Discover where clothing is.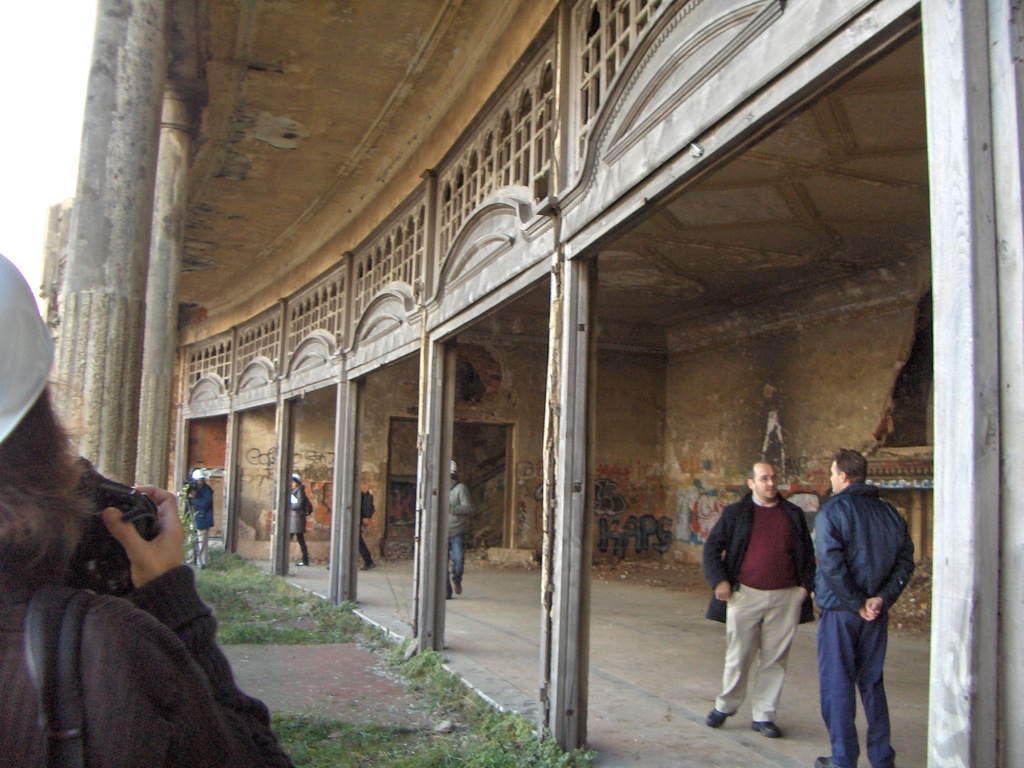
Discovered at (x1=447, y1=479, x2=473, y2=593).
